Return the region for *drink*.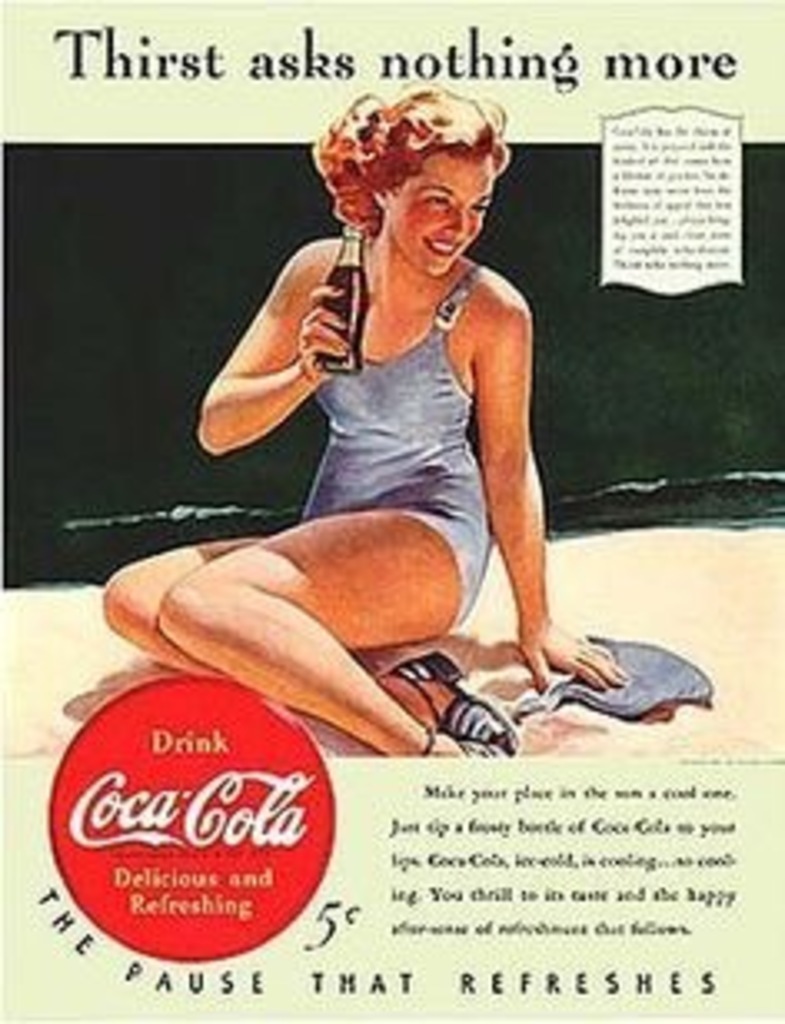
(left=319, top=223, right=369, bottom=376).
